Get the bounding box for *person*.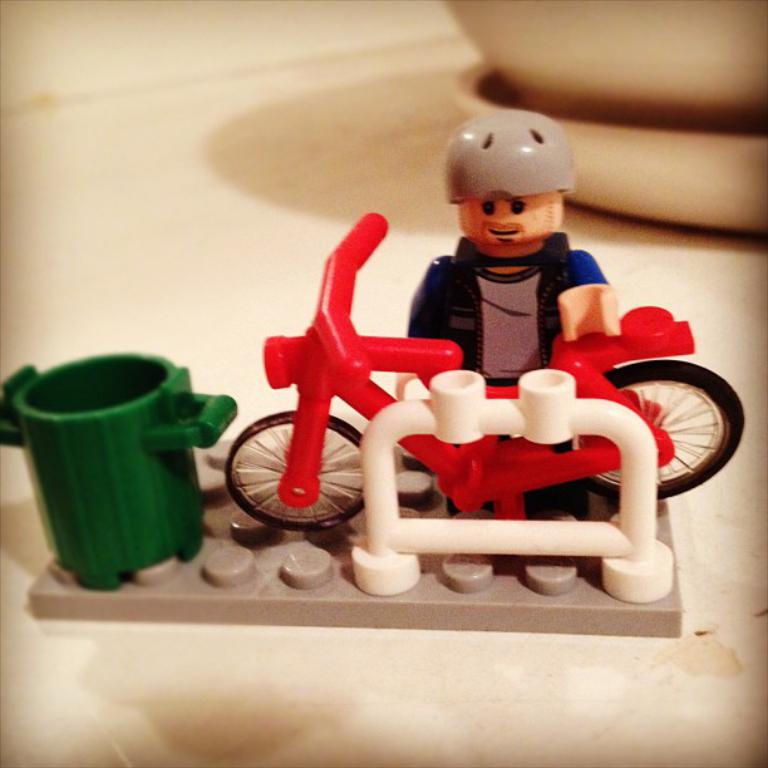
pyautogui.locateOnScreen(405, 109, 616, 517).
